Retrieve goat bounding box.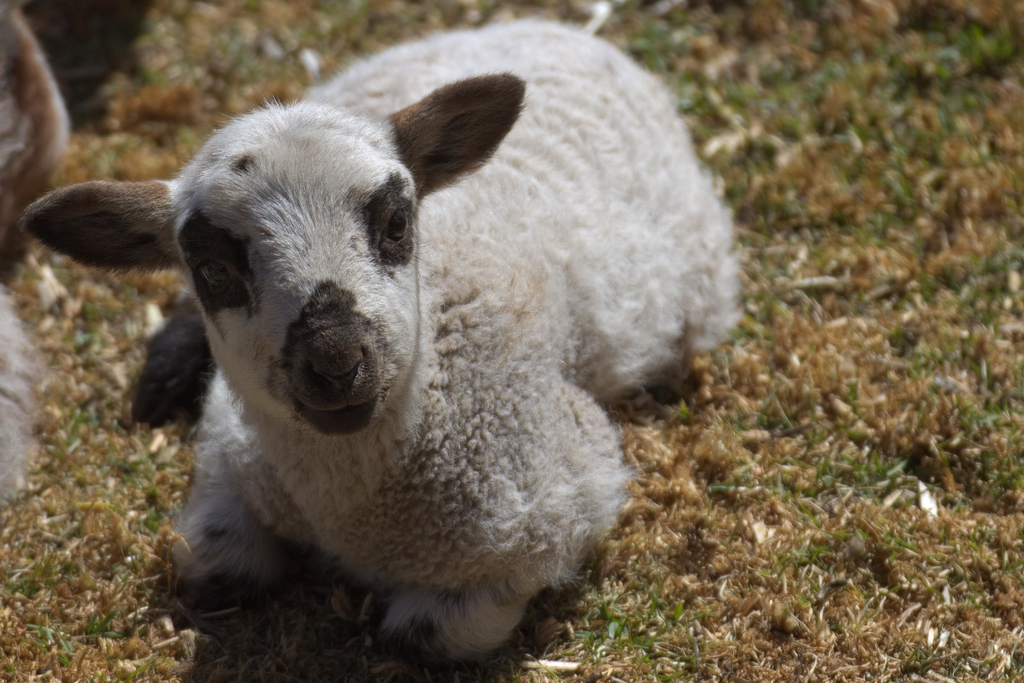
Bounding box: [x1=51, y1=40, x2=755, y2=673].
